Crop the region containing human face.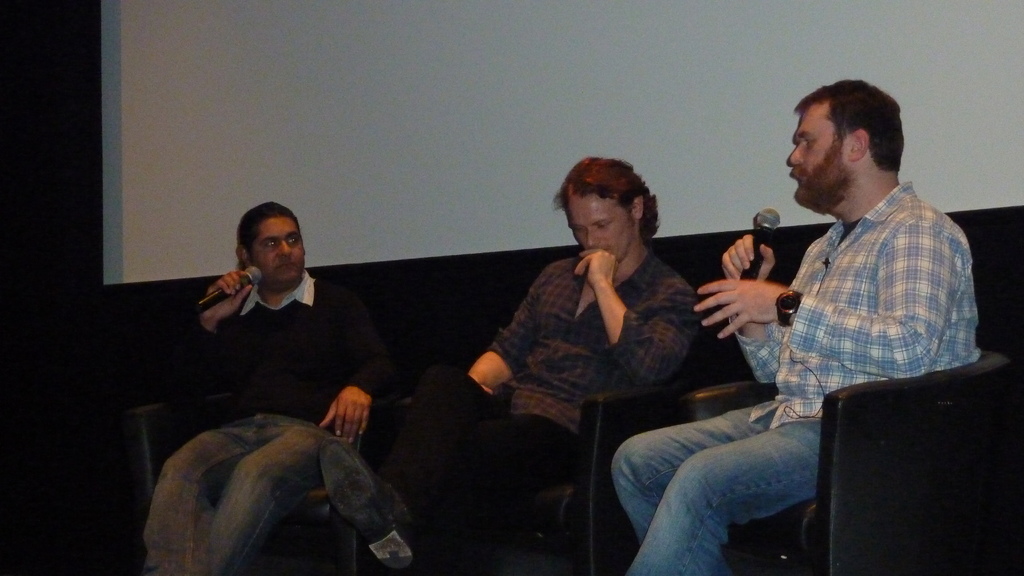
Crop region: [787, 104, 845, 216].
